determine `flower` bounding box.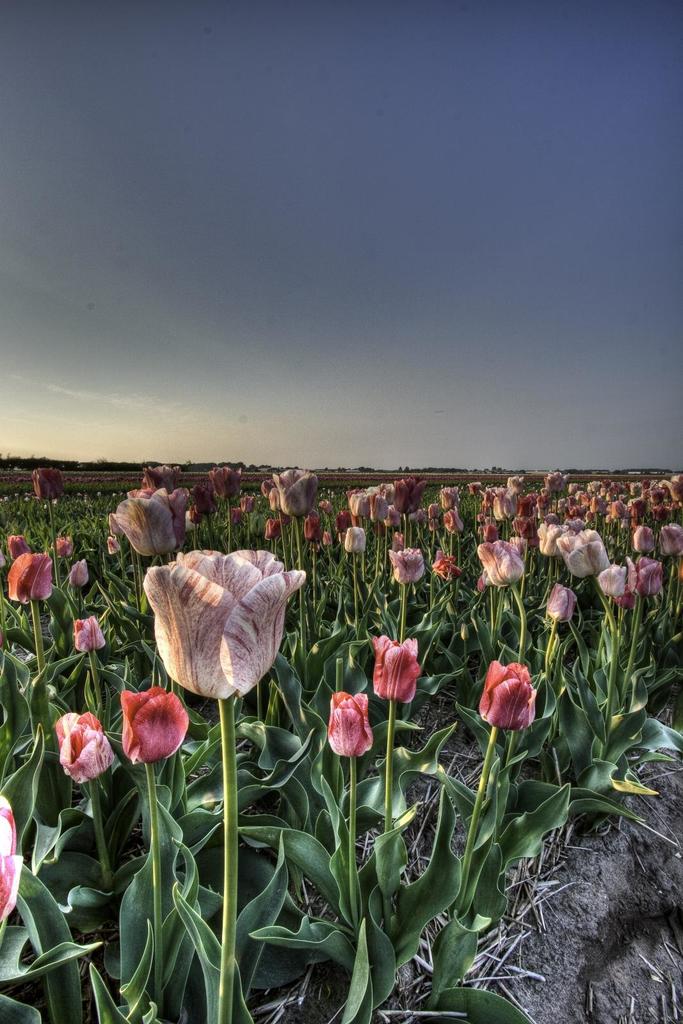
Determined: [left=373, top=637, right=421, bottom=714].
